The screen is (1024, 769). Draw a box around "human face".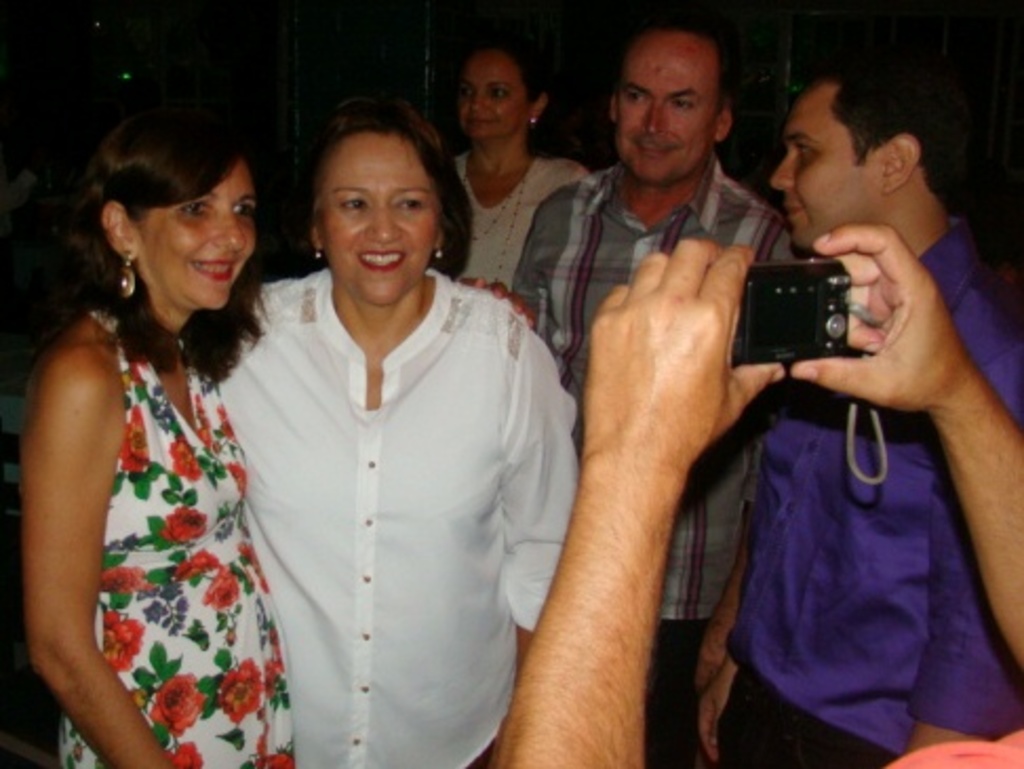
771:86:866:249.
